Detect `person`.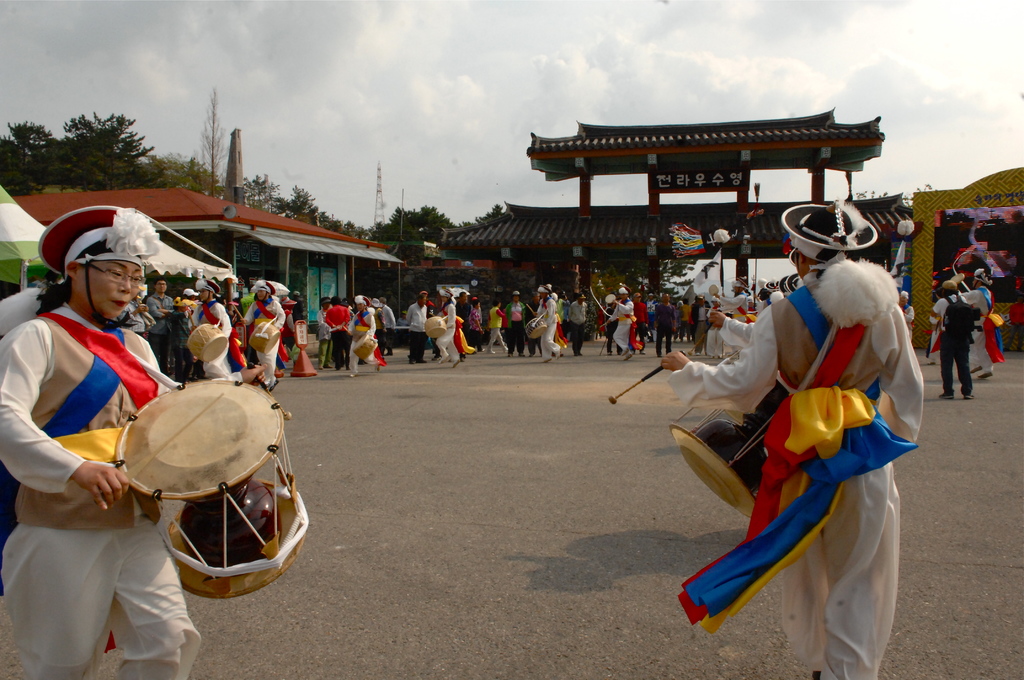
Detected at bbox=[326, 293, 353, 373].
